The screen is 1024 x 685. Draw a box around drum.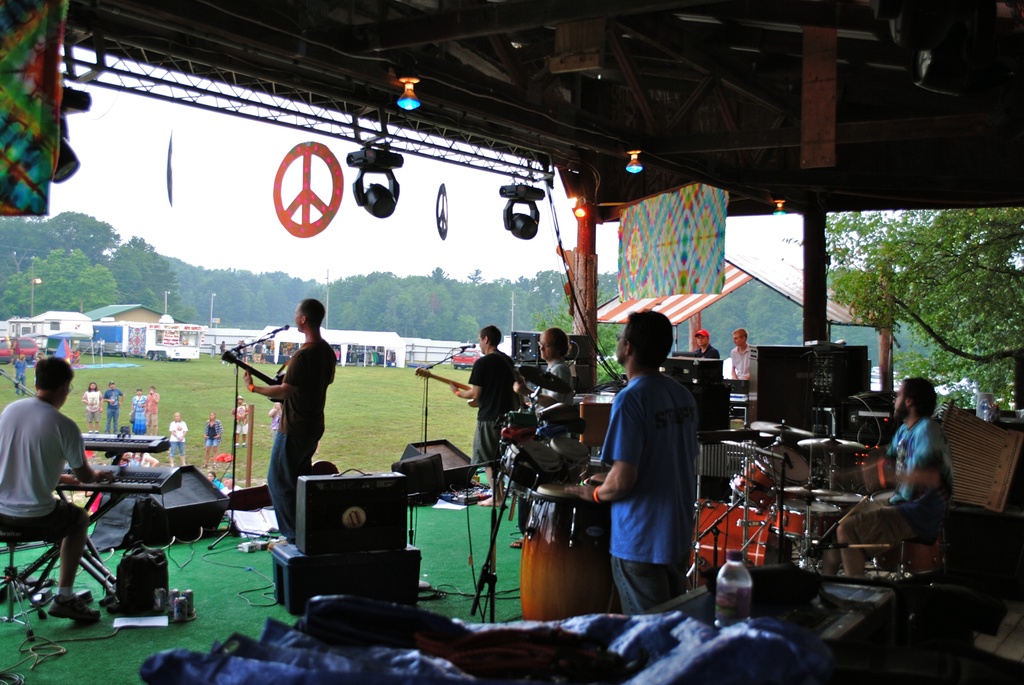
<region>768, 497, 845, 540</region>.
